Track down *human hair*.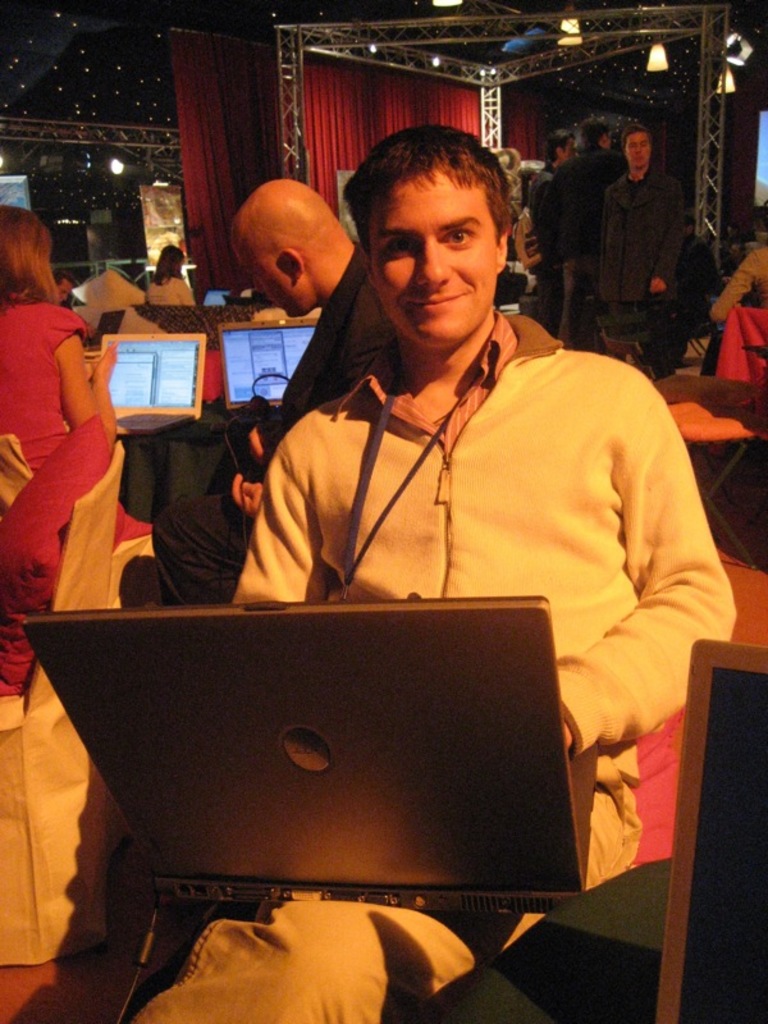
Tracked to box(3, 204, 65, 316).
